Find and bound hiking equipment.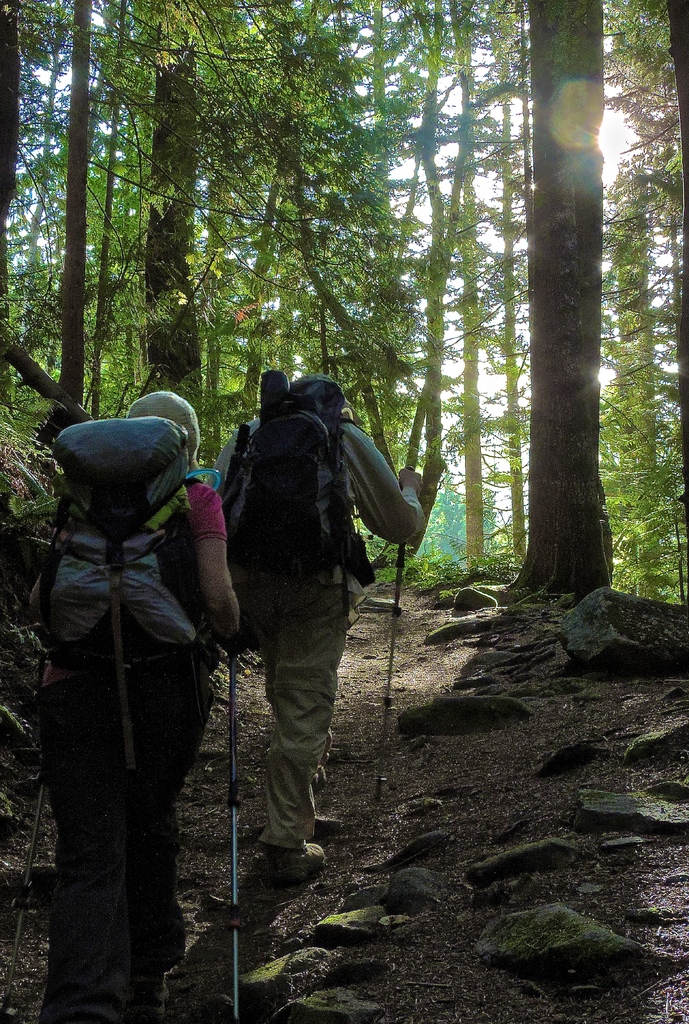
Bound: bbox(32, 415, 202, 767).
